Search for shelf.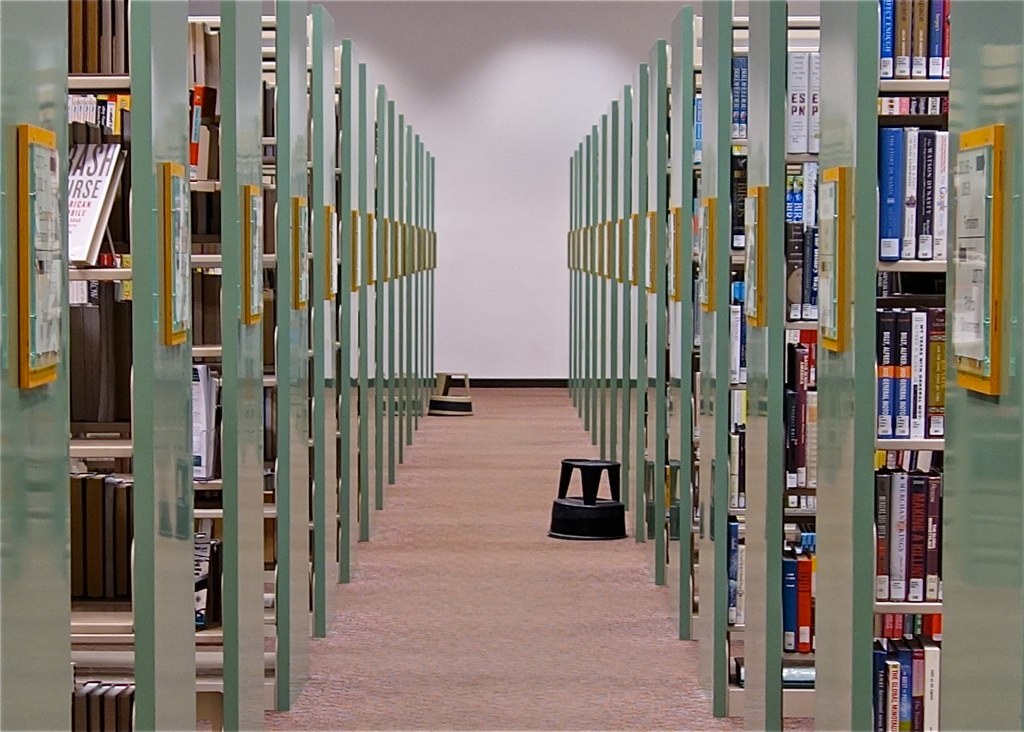
Found at (850,609,940,731).
